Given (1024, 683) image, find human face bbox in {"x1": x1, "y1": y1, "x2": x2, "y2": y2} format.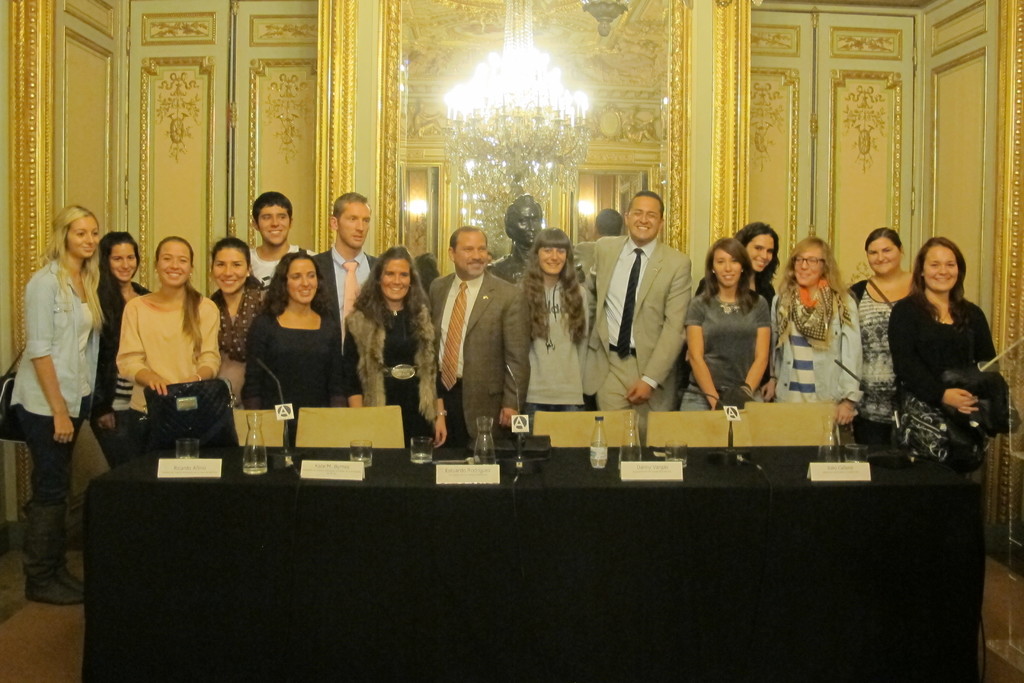
{"x1": 109, "y1": 243, "x2": 138, "y2": 283}.
